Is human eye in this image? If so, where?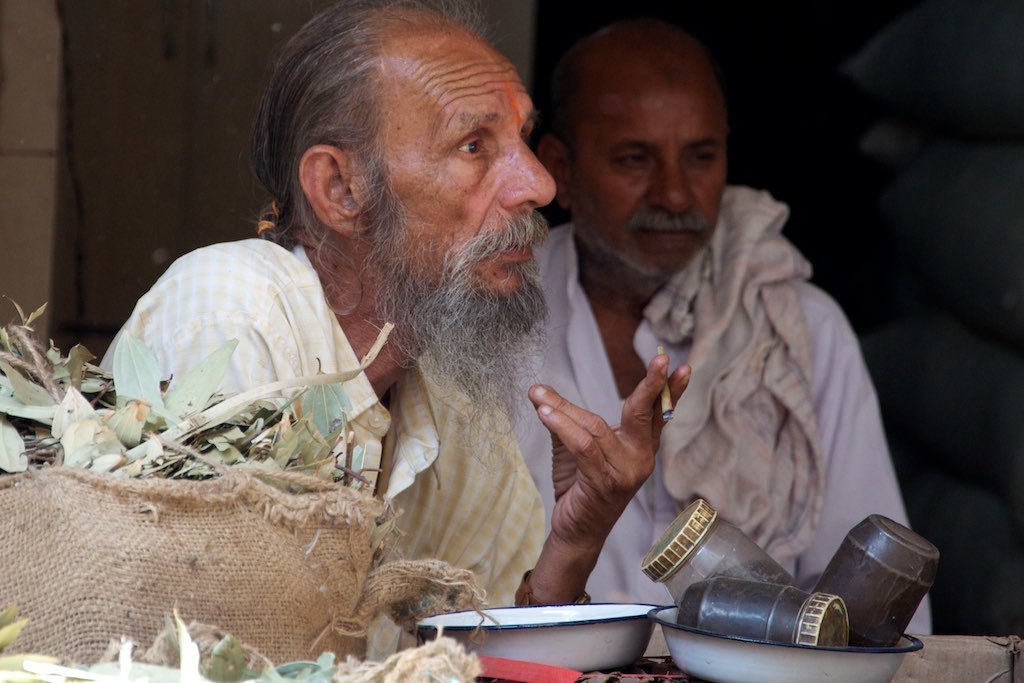
Yes, at (613, 149, 654, 172).
